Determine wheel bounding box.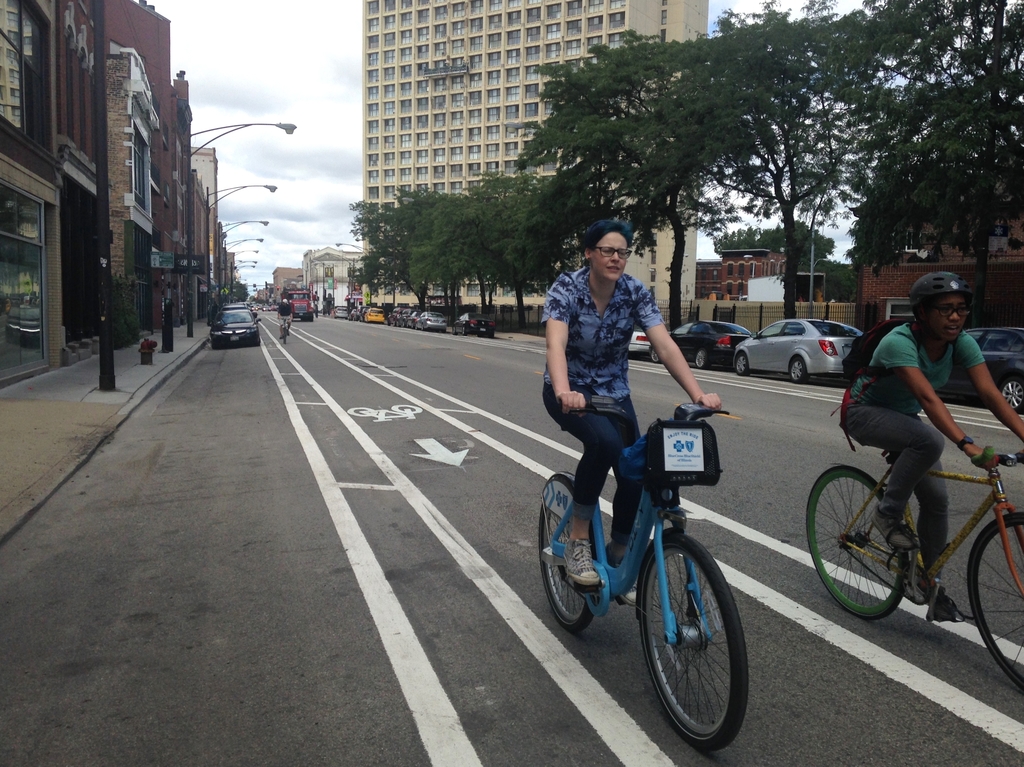
Determined: bbox(211, 341, 220, 349).
